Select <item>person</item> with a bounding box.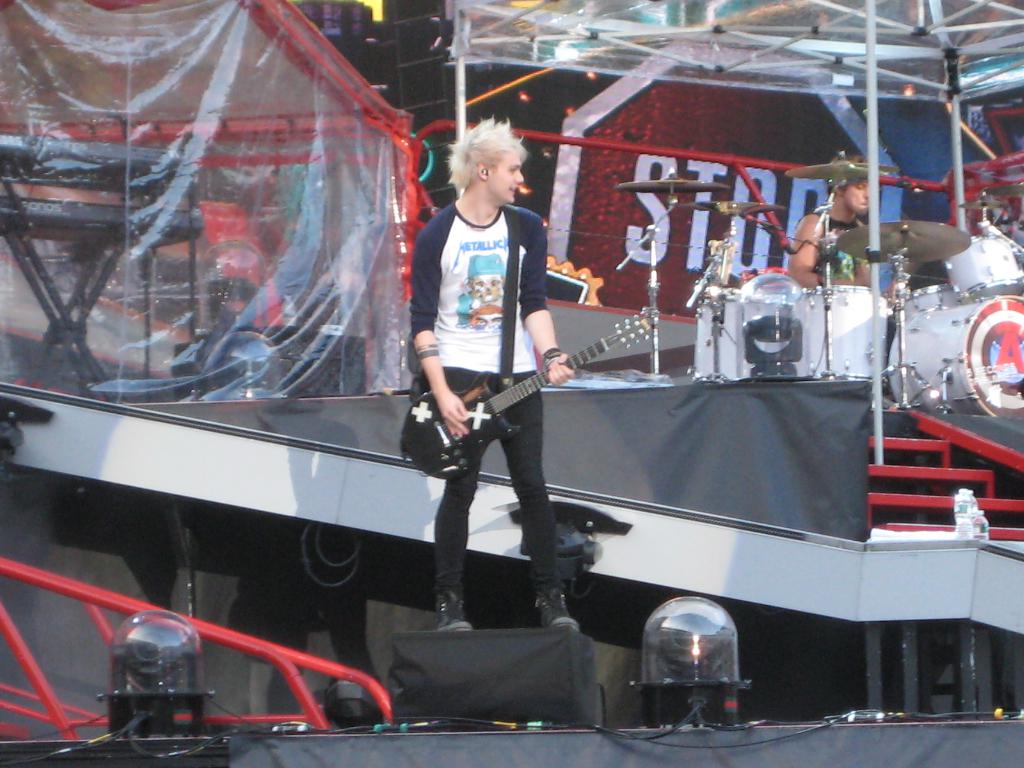
l=788, t=154, r=897, b=409.
